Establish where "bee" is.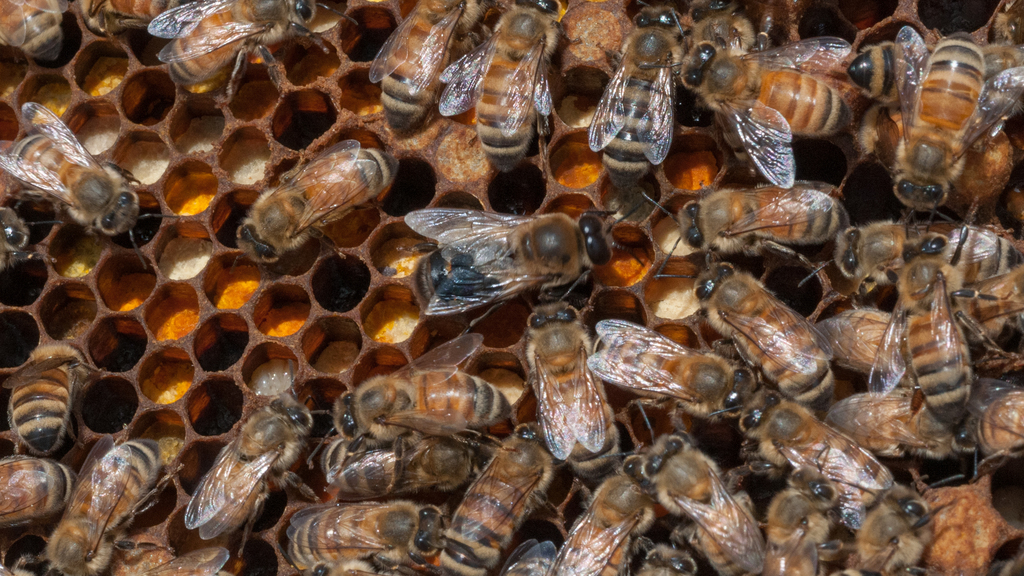
Established at locate(845, 22, 950, 115).
